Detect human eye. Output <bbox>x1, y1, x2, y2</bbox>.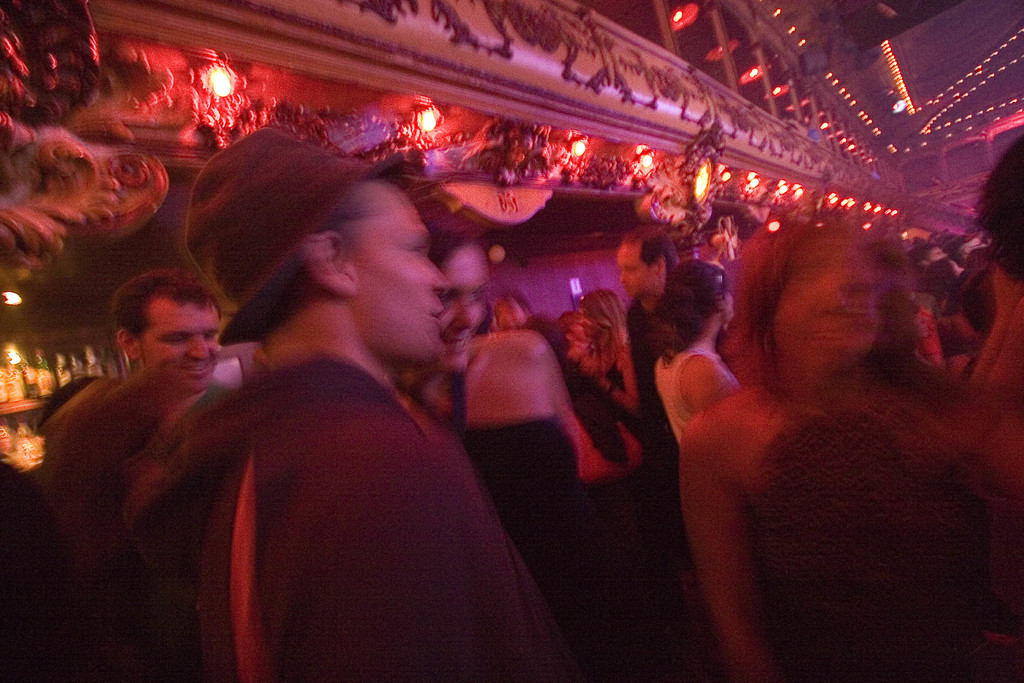
<bbox>406, 237, 428, 258</bbox>.
